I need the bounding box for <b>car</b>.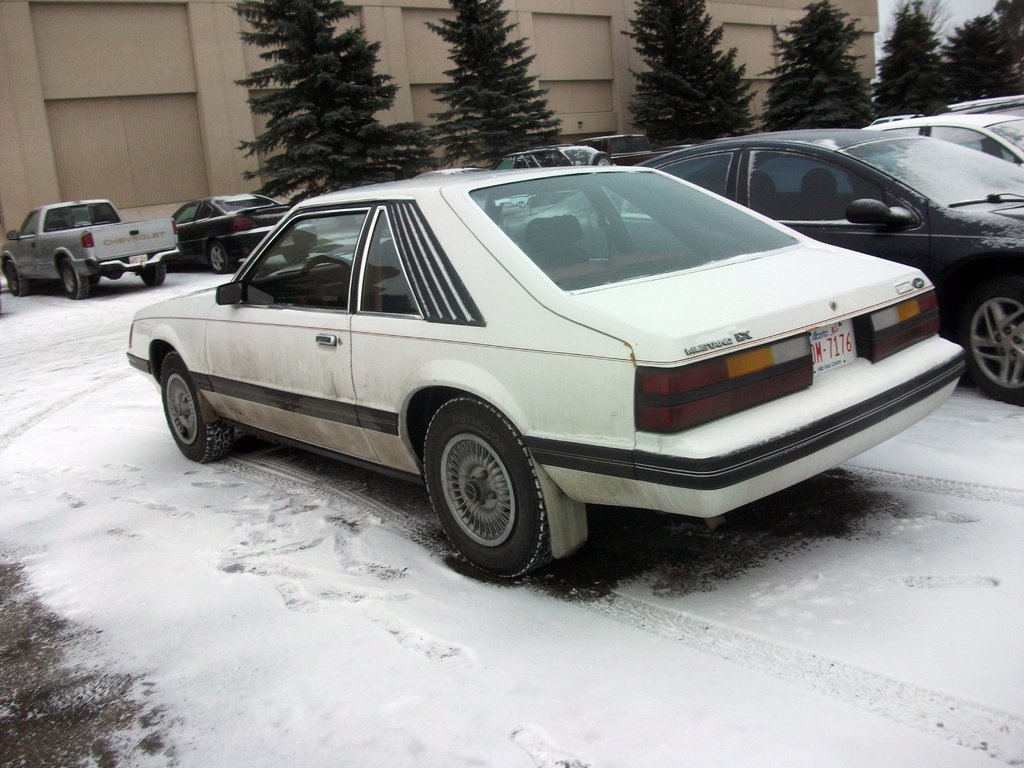
Here it is: pyautogui.locateOnScreen(109, 170, 968, 576).
